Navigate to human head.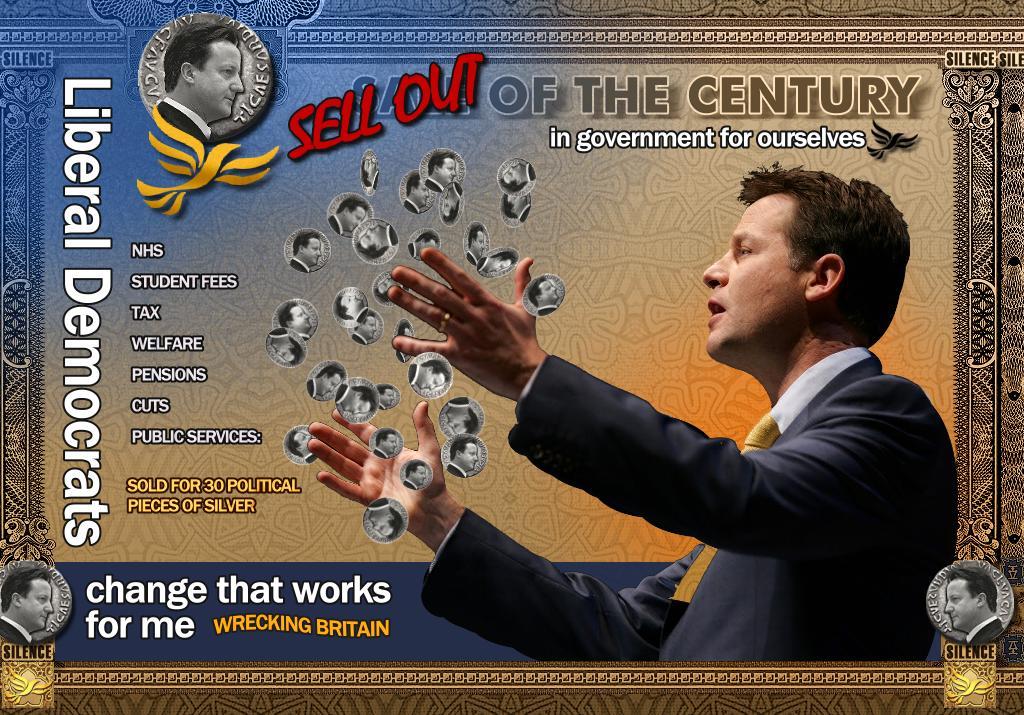
Navigation target: left=682, top=166, right=905, bottom=351.
